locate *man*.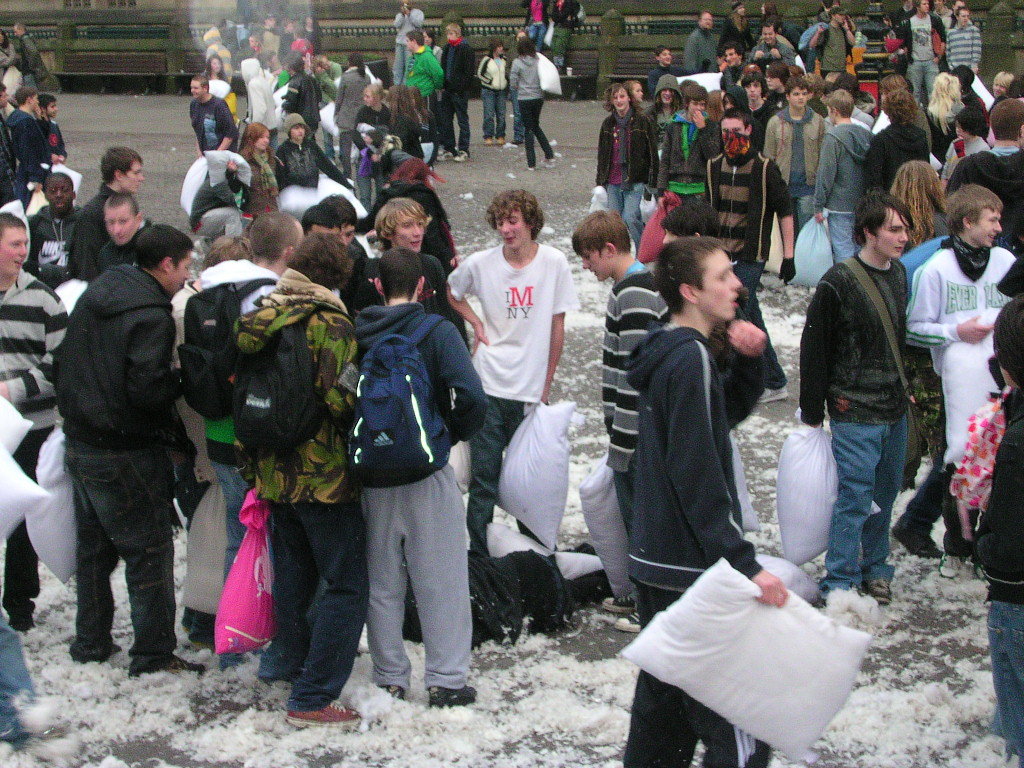
Bounding box: bbox(728, 45, 748, 104).
